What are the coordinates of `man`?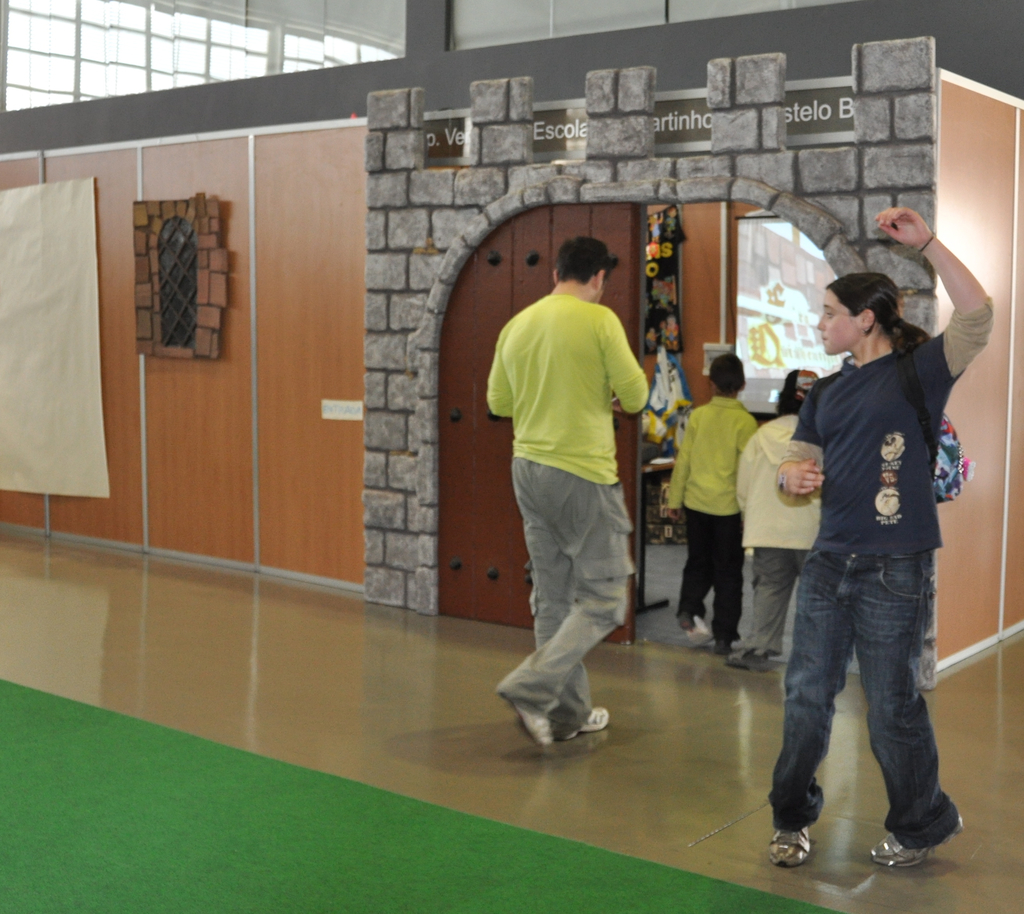
l=484, t=239, r=649, b=757.
